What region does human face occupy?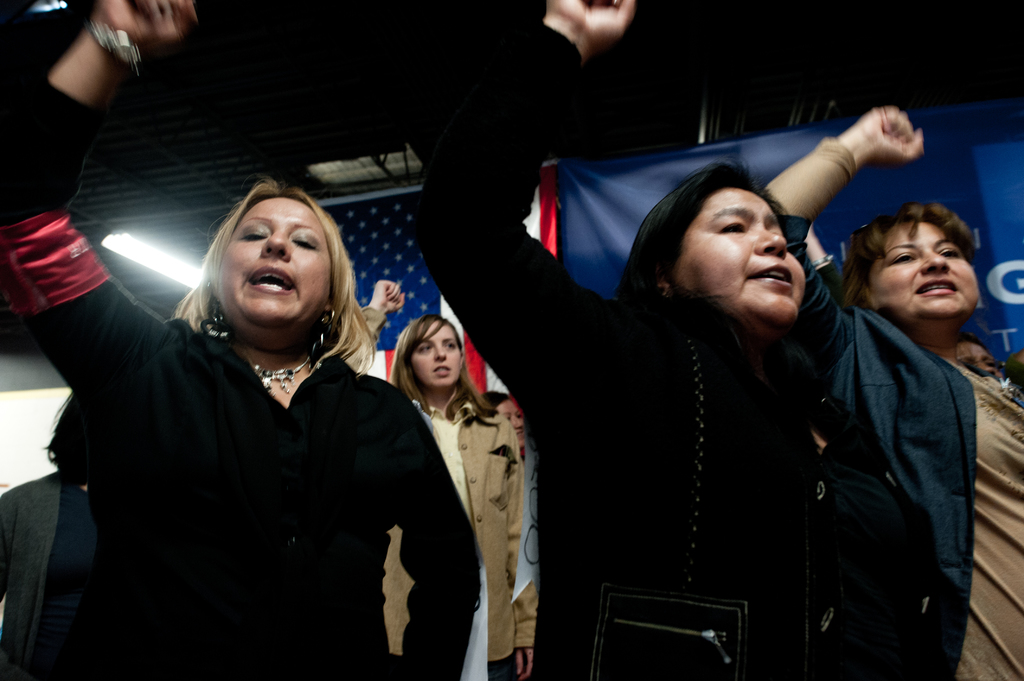
[410,328,461,383].
